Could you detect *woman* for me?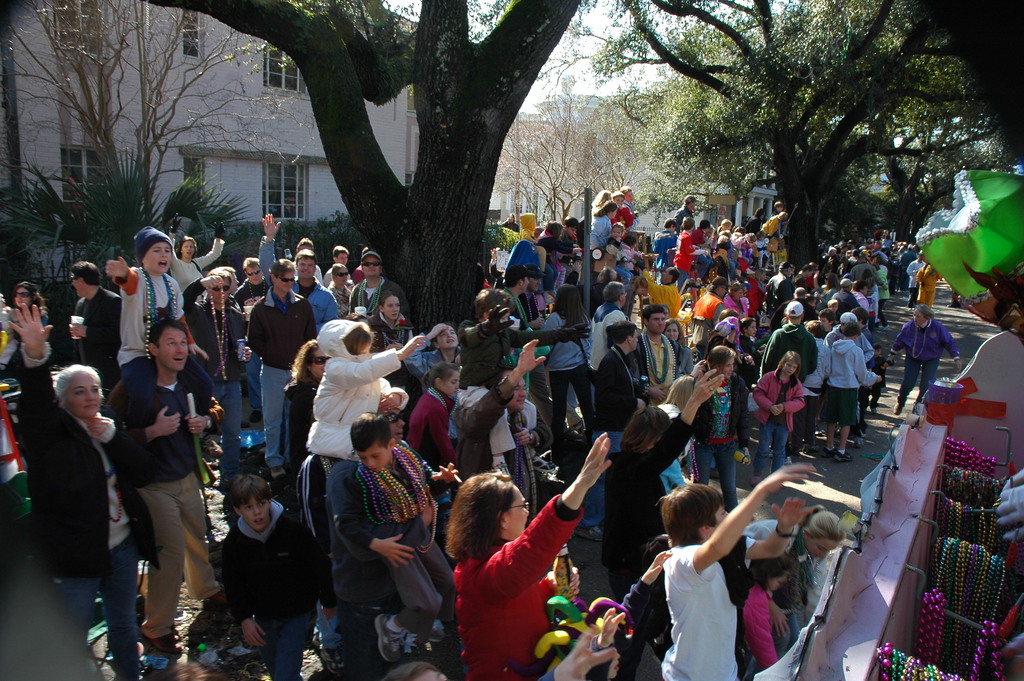
Detection result: select_region(690, 343, 749, 513).
